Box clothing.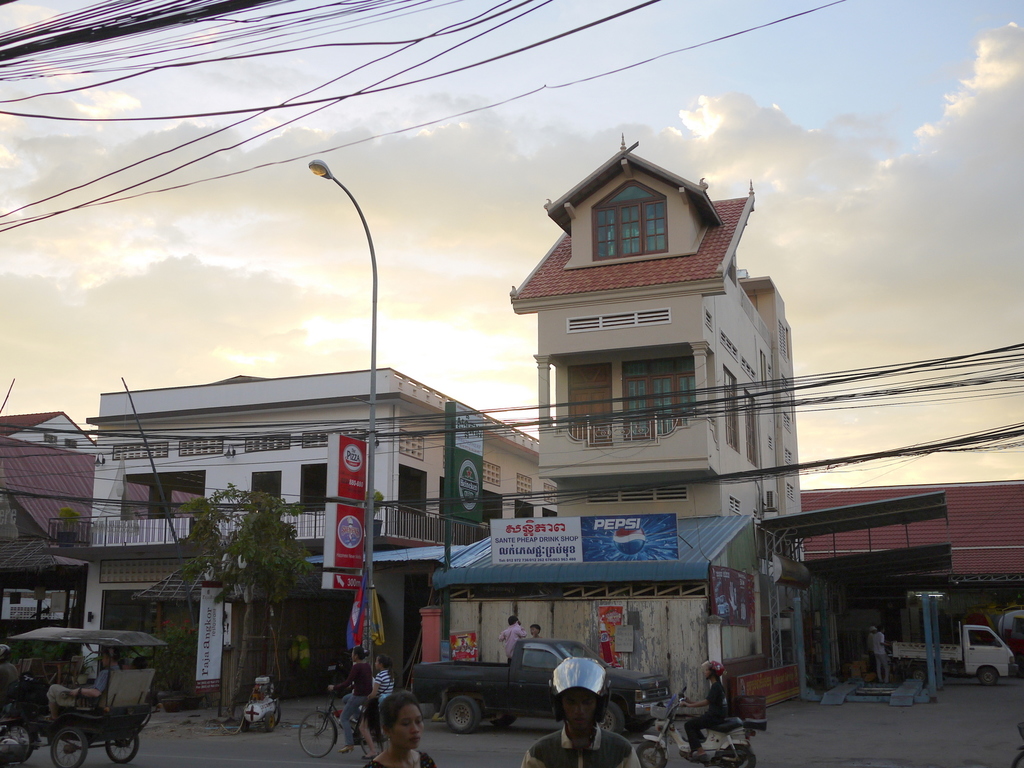
BBox(520, 725, 646, 767).
